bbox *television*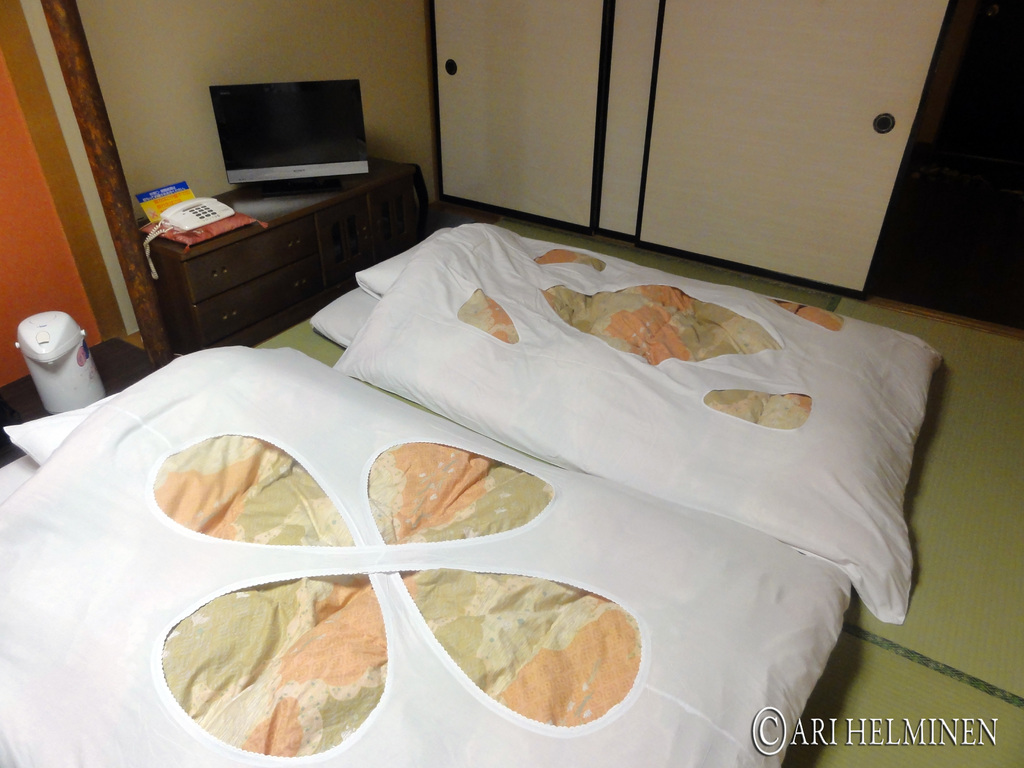
210:79:370:183
